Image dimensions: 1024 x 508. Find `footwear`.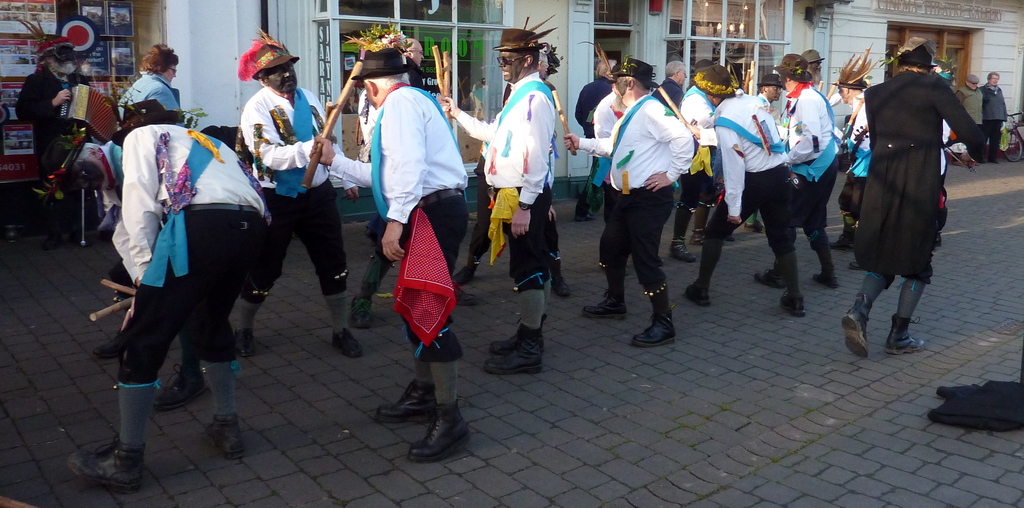
689/228/701/248.
